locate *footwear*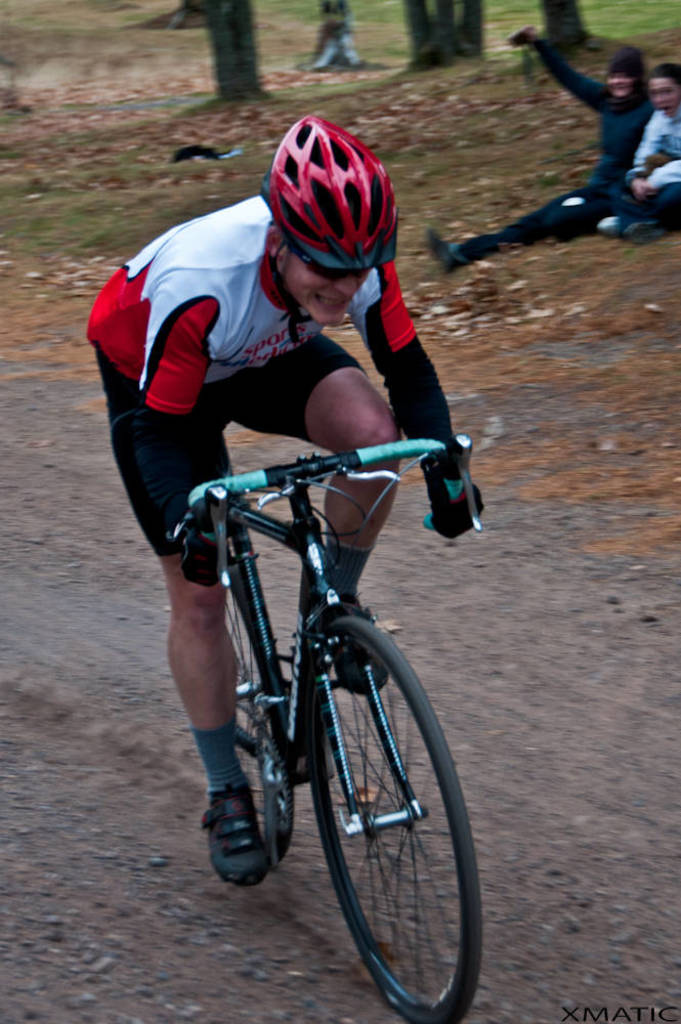
(x1=330, y1=590, x2=392, y2=689)
